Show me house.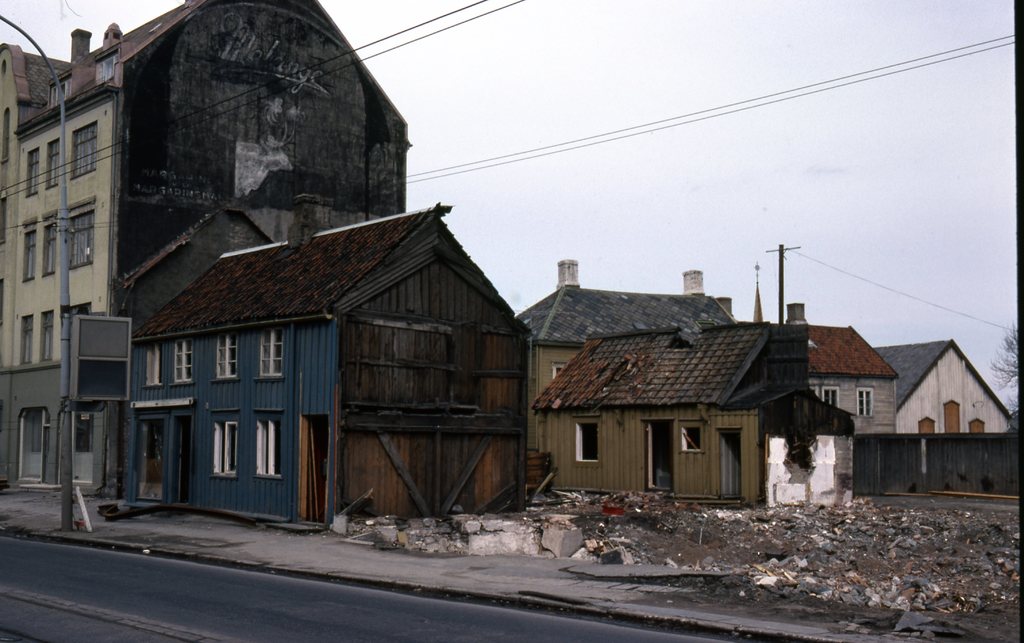
house is here: detection(764, 294, 887, 482).
